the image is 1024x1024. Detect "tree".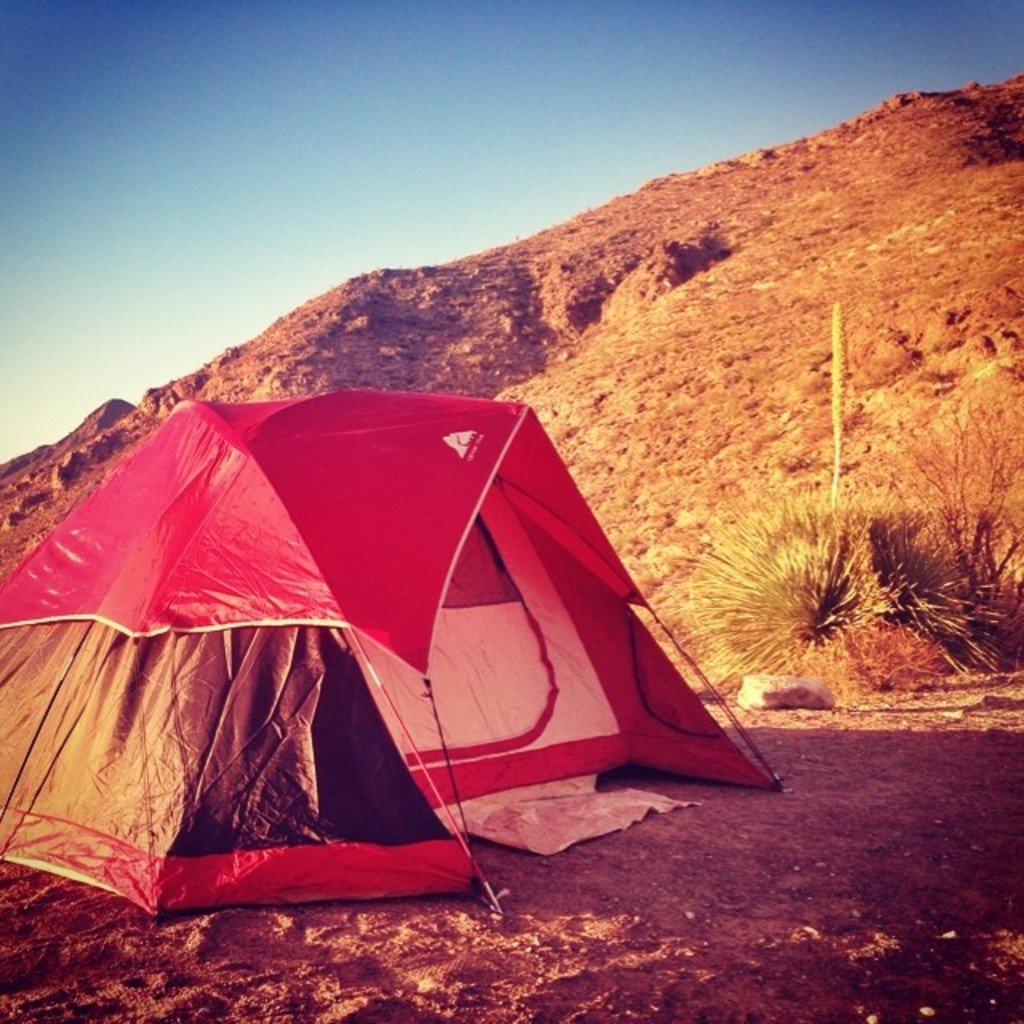
Detection: left=870, top=395, right=1022, bottom=629.
